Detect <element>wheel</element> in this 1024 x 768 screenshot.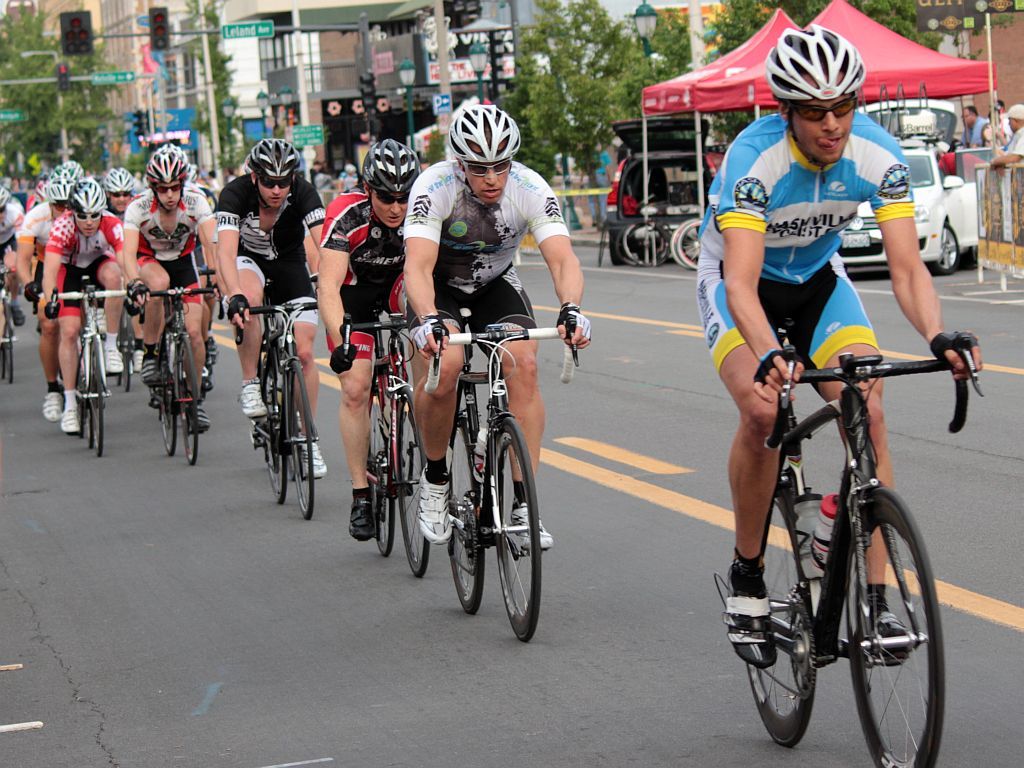
Detection: left=121, top=352, right=134, bottom=393.
